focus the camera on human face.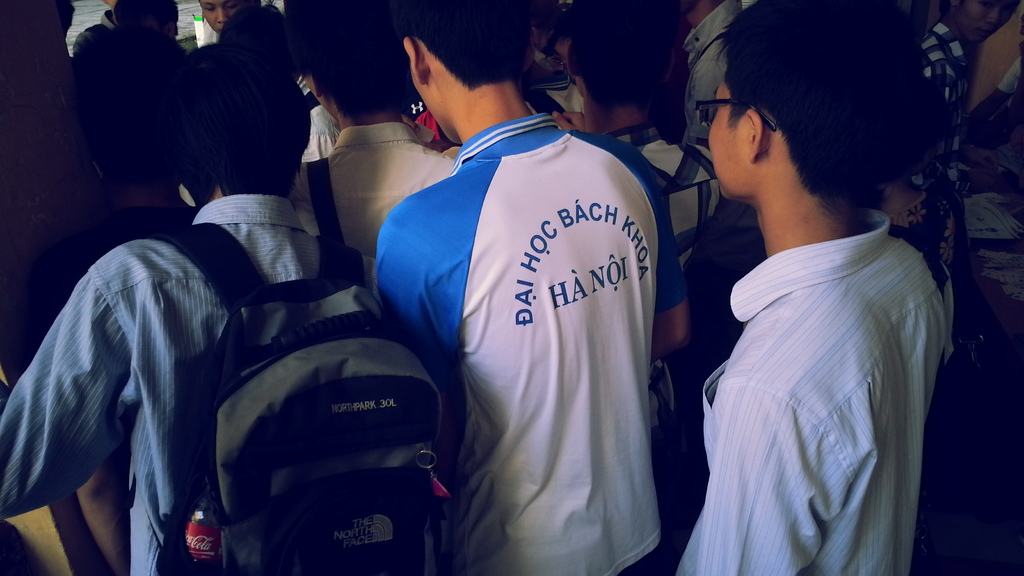
Focus region: Rect(192, 0, 250, 33).
